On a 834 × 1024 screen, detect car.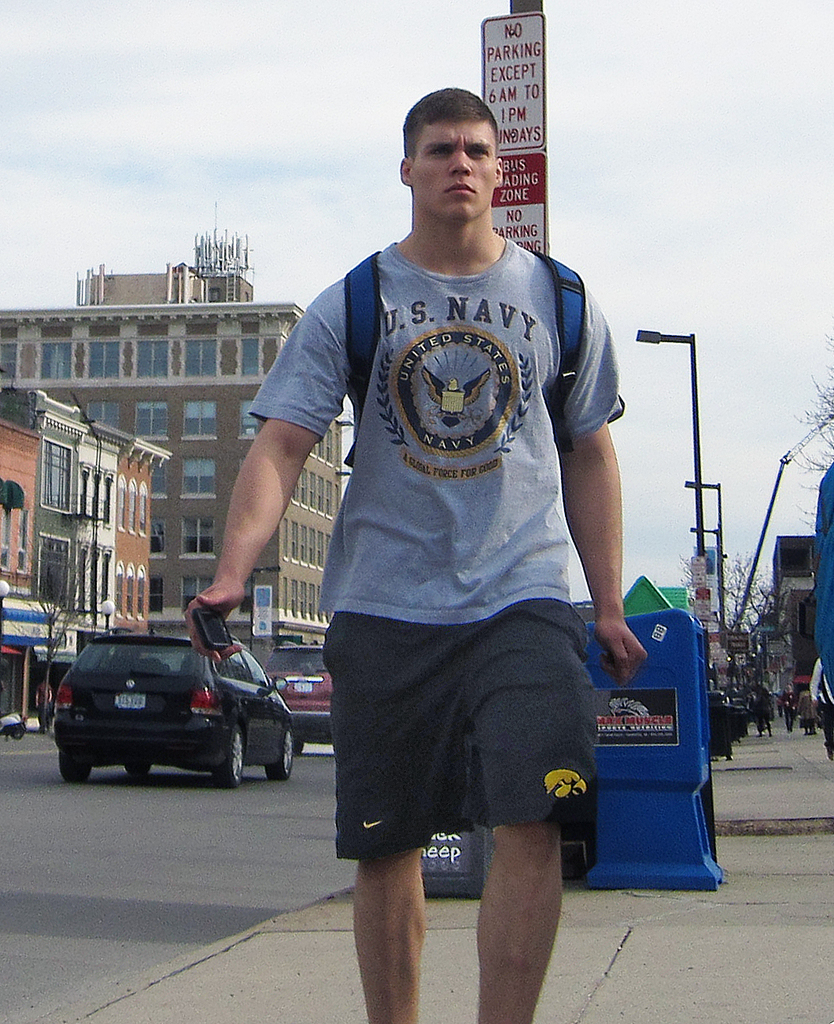
<box>46,632,300,794</box>.
